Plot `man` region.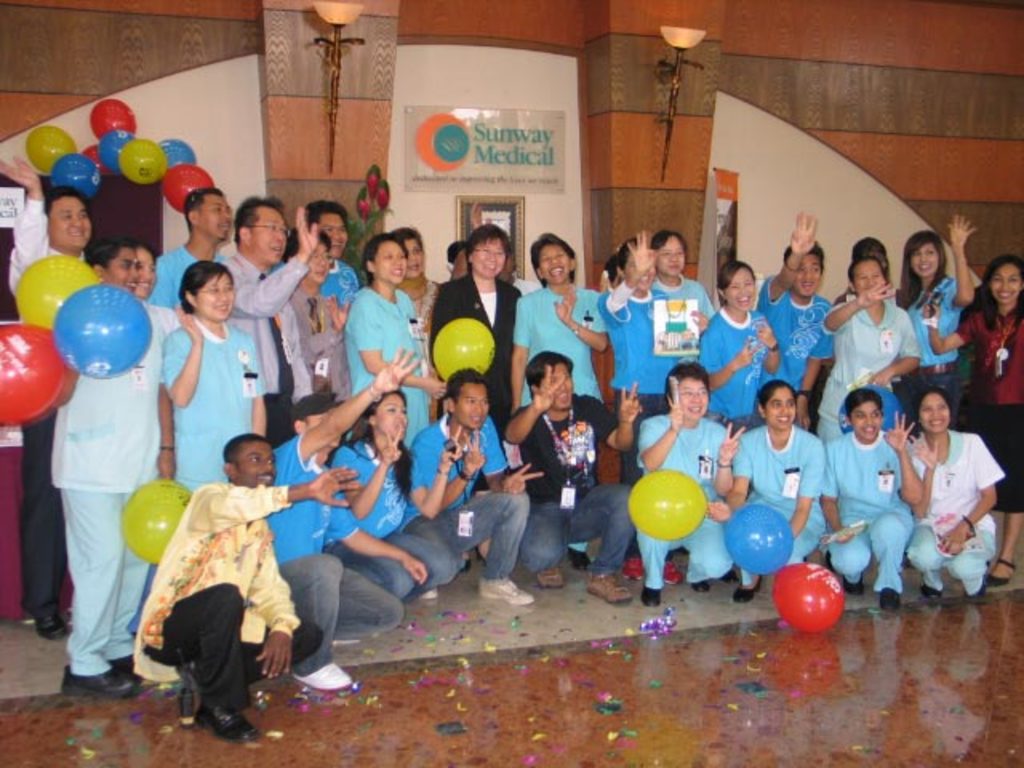
Plotted at (149, 181, 246, 312).
